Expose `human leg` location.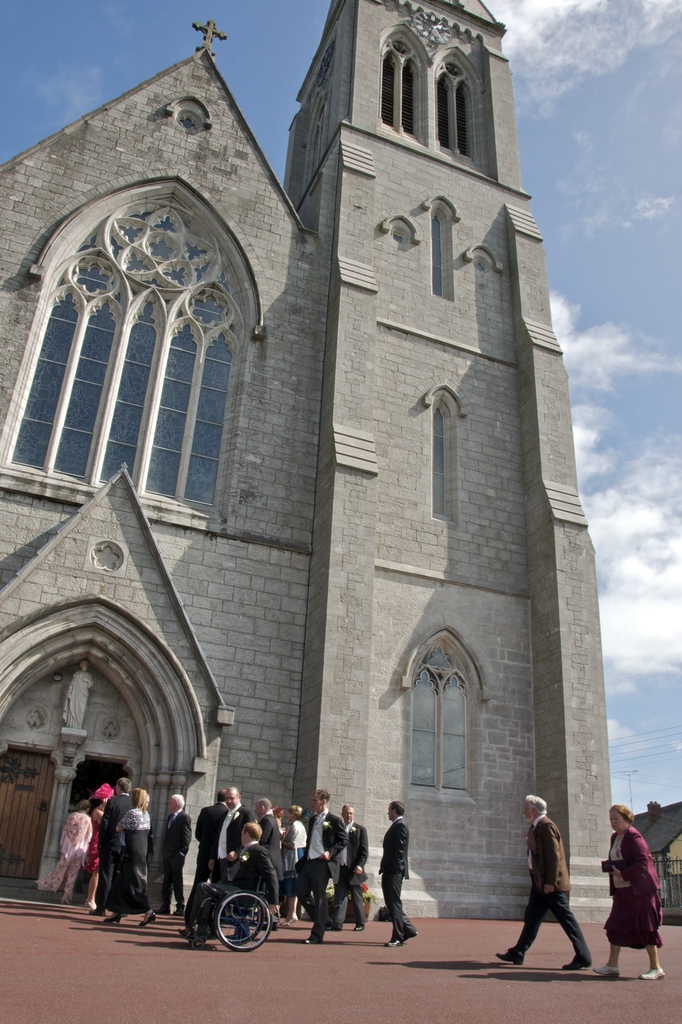
Exposed at (x1=179, y1=883, x2=247, y2=941).
